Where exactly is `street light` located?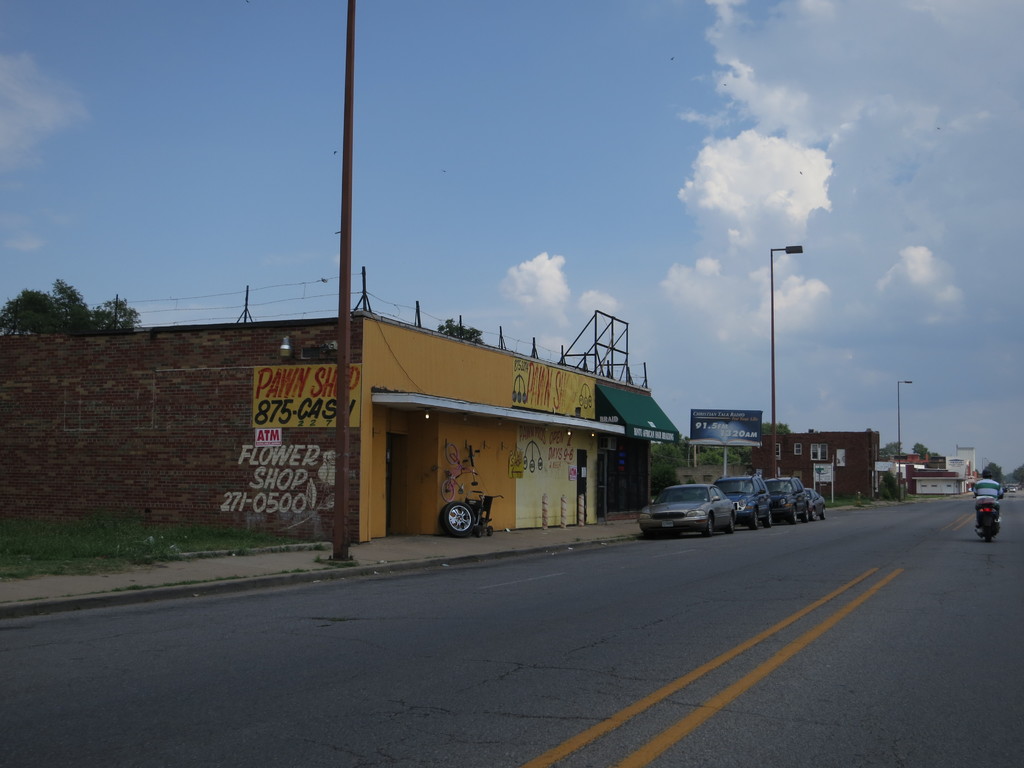
Its bounding box is [x1=893, y1=376, x2=925, y2=503].
